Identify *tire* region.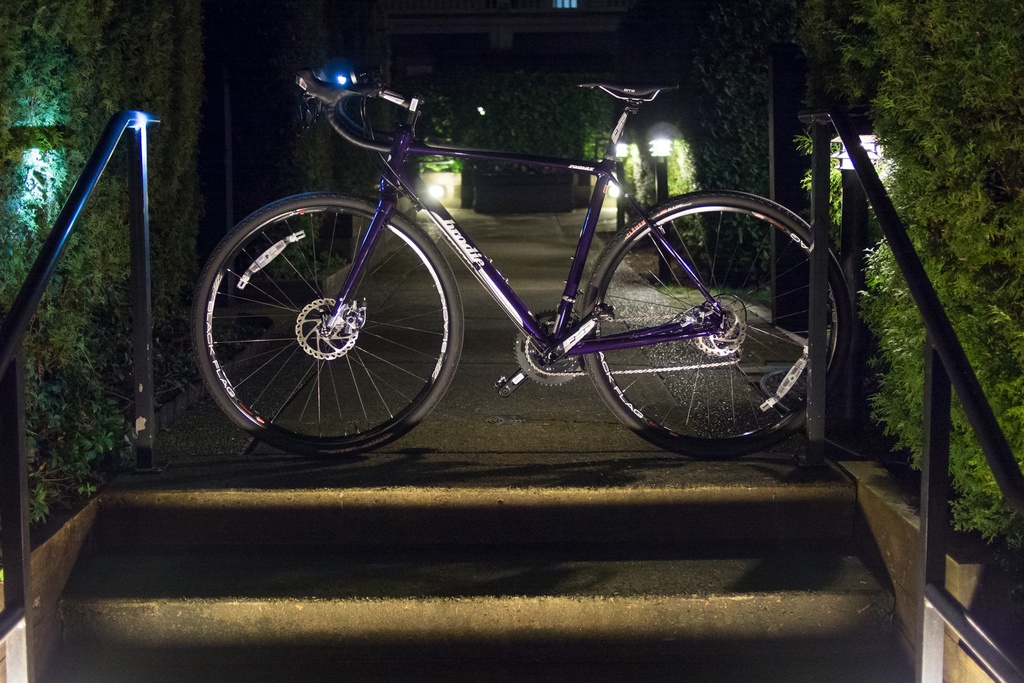
Region: 582,192,854,461.
